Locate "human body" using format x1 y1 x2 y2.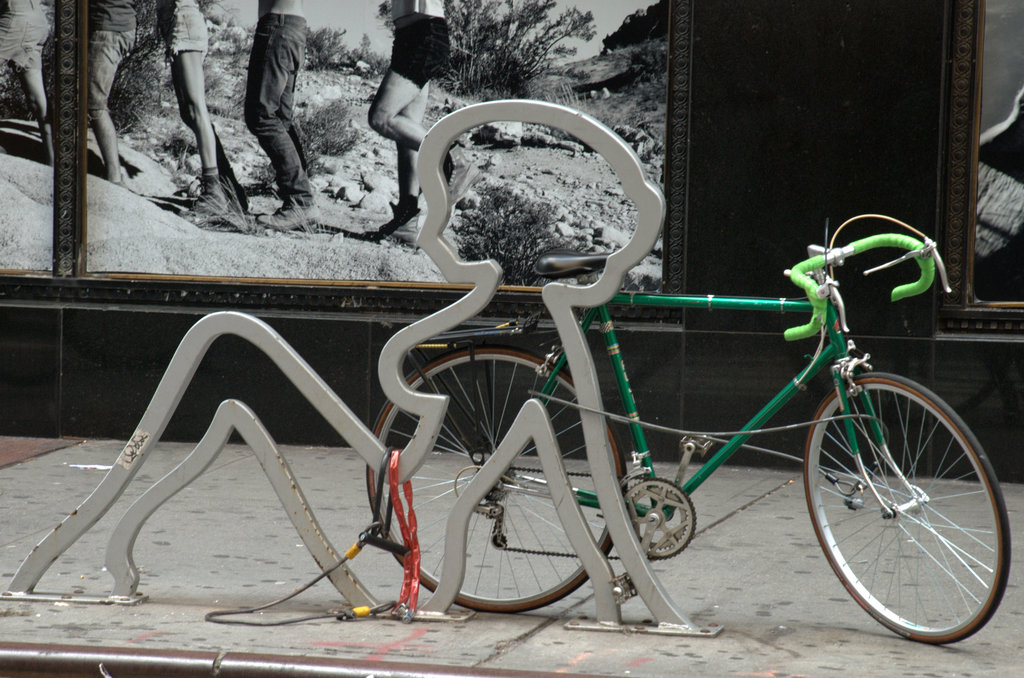
85 0 135 185.
